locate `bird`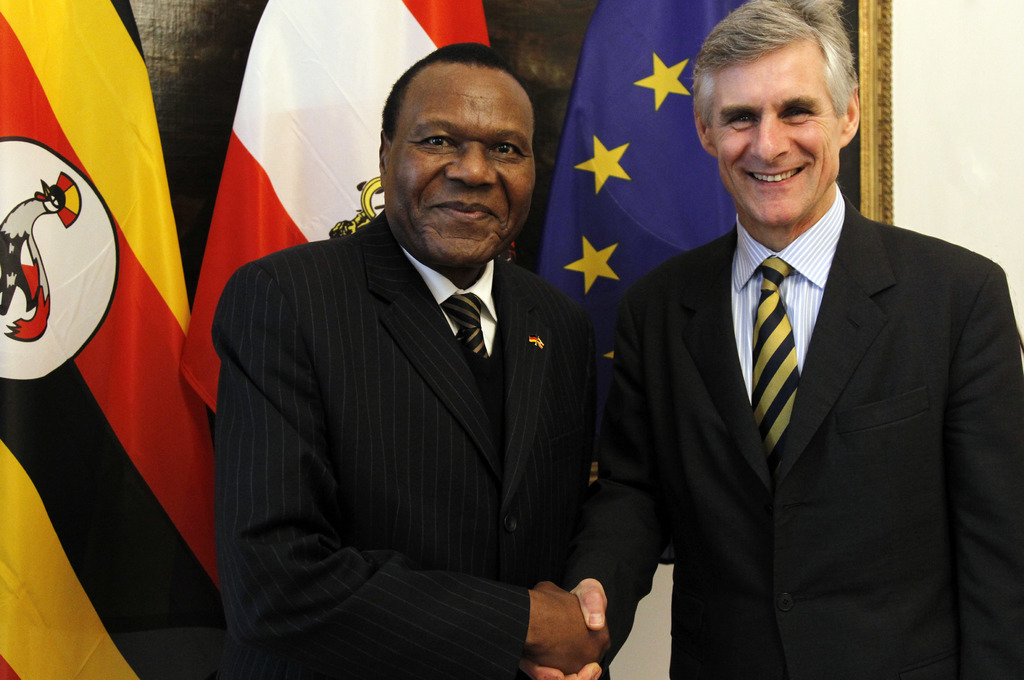
{"x1": 0, "y1": 171, "x2": 78, "y2": 341}
